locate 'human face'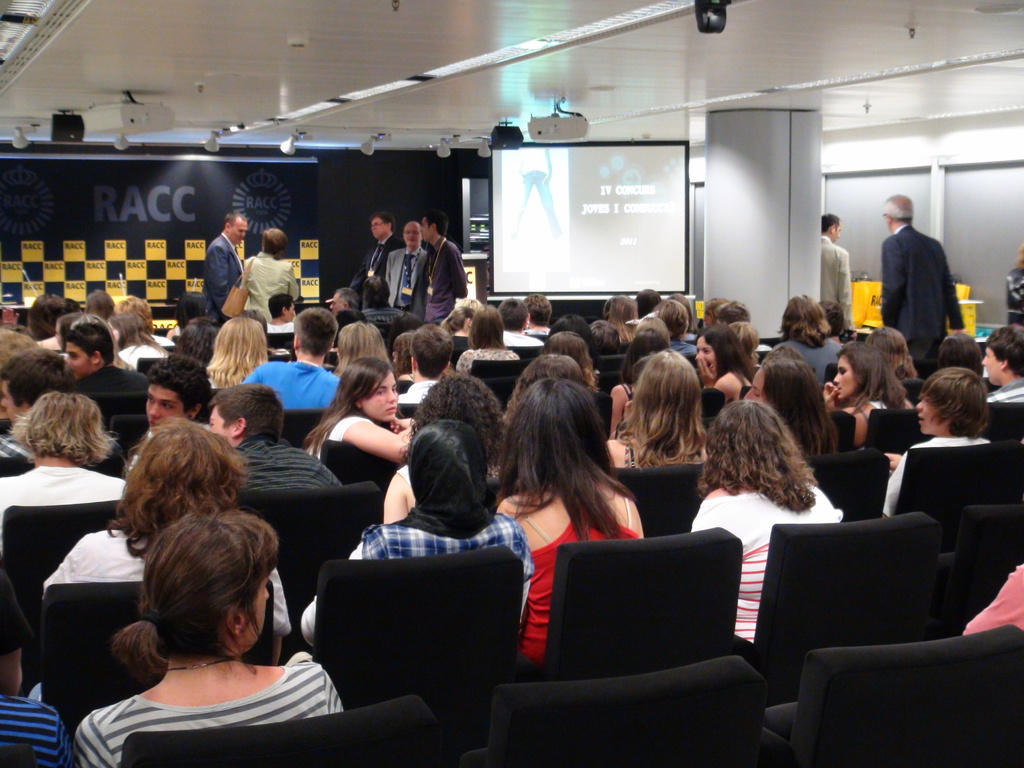
[397, 223, 423, 246]
